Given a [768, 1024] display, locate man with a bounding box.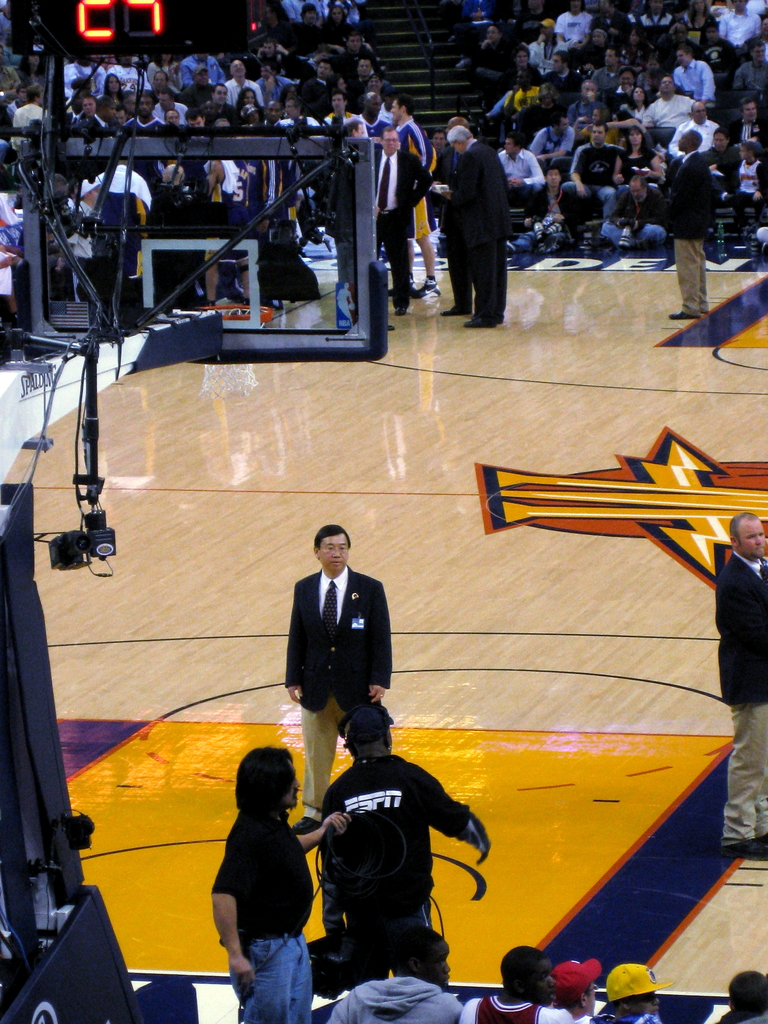
Located: x1=436, y1=125, x2=508, y2=328.
